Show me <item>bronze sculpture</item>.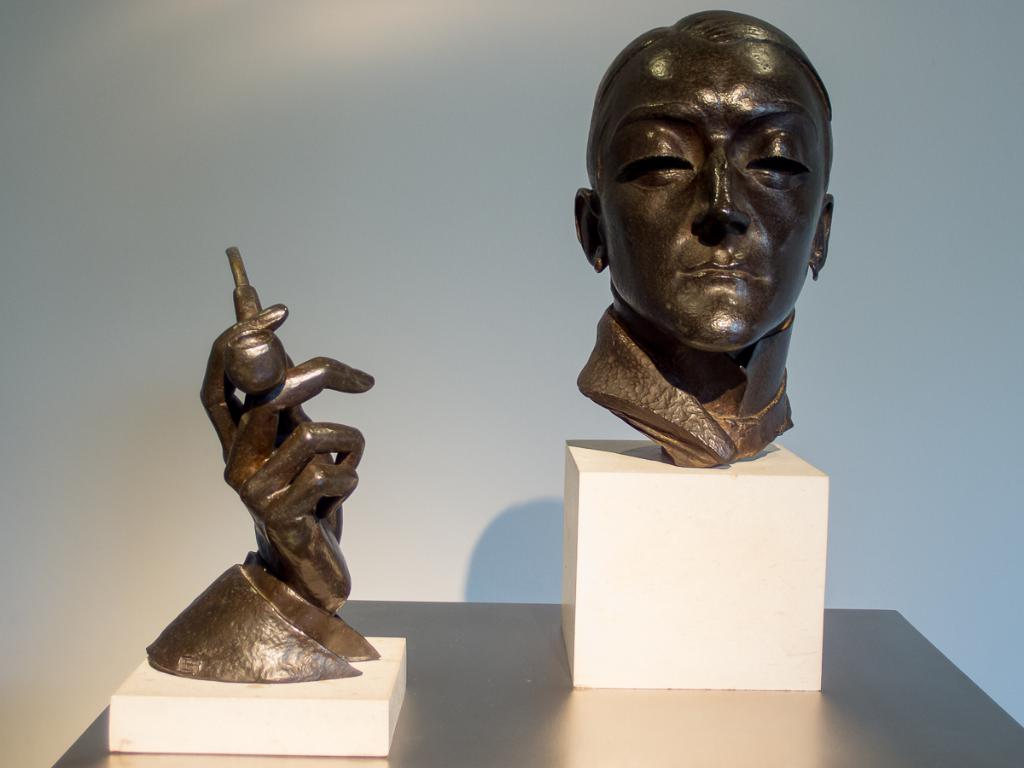
<item>bronze sculpture</item> is here: detection(160, 248, 376, 672).
